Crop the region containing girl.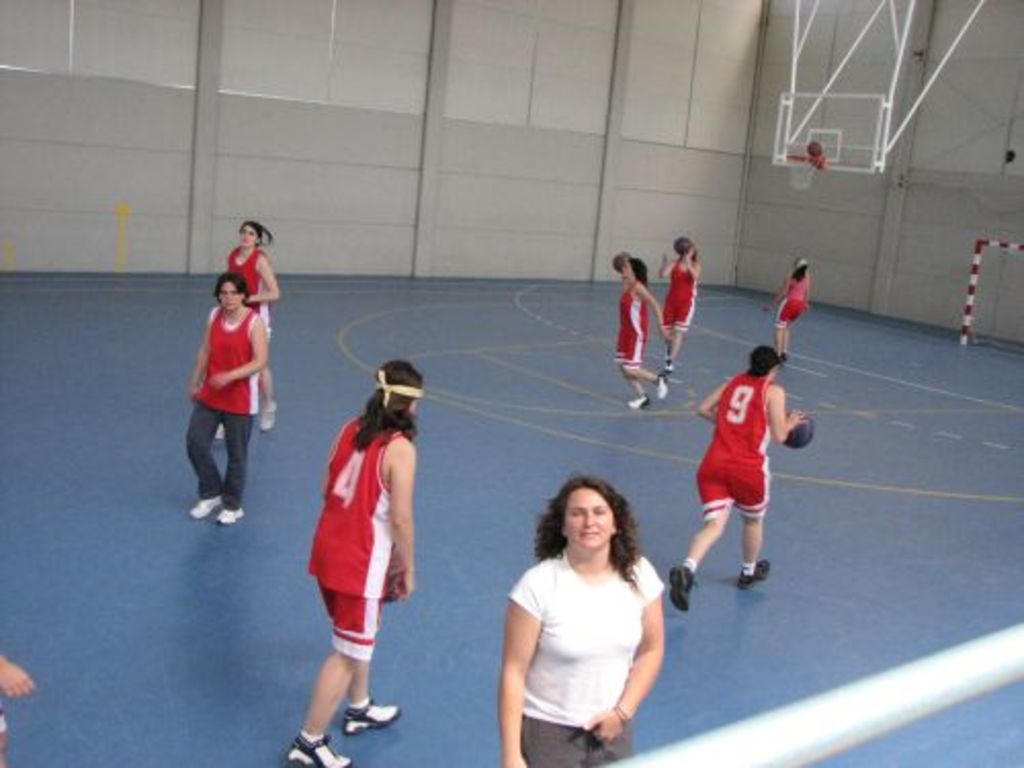
Crop region: rect(182, 268, 266, 528).
